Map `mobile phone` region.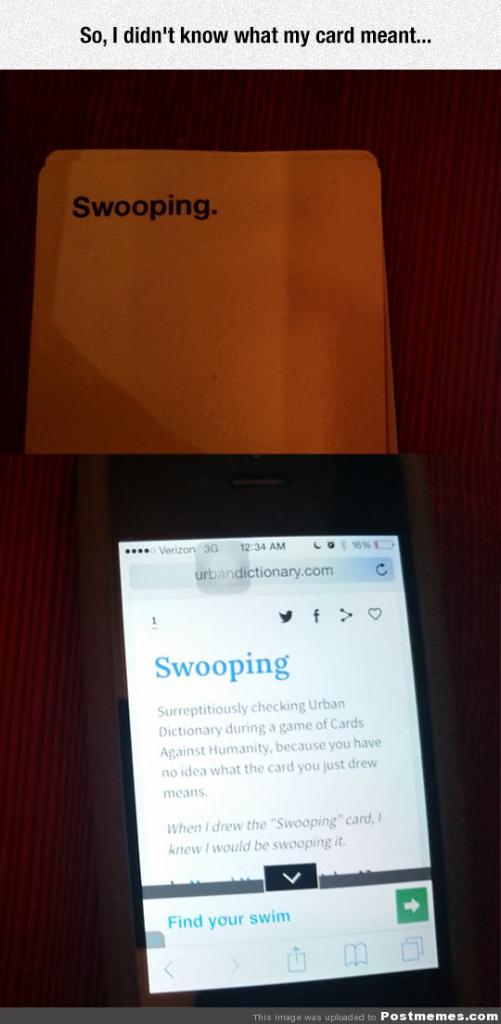
Mapped to 87,407,458,1000.
